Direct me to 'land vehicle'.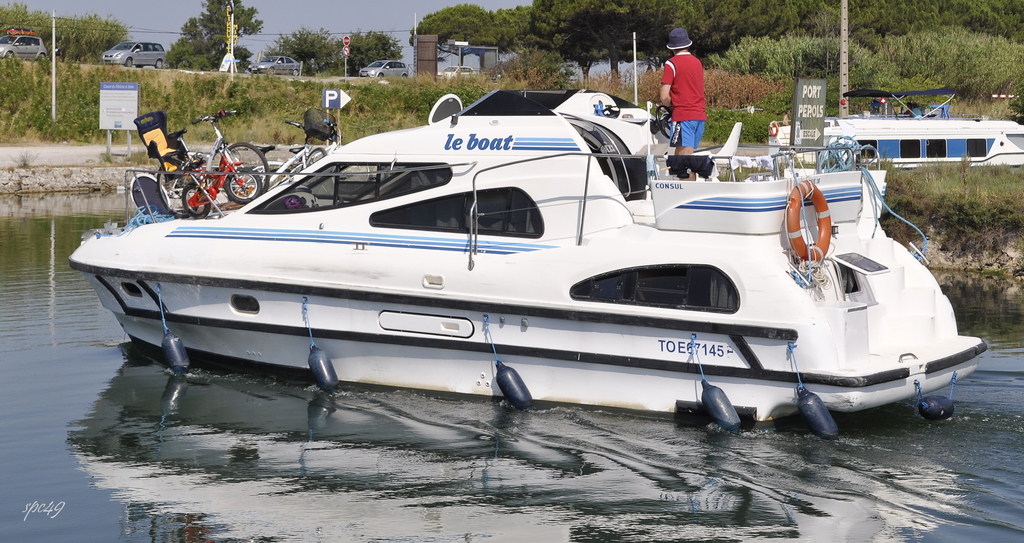
Direction: (x1=100, y1=42, x2=167, y2=68).
